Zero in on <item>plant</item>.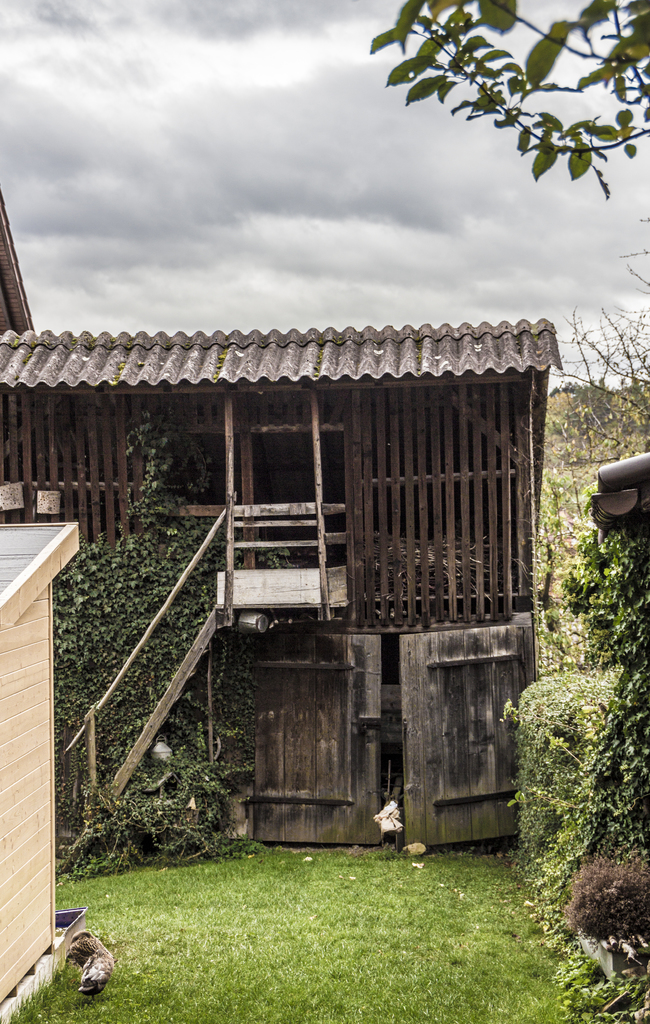
Zeroed in: Rect(500, 653, 624, 1023).
